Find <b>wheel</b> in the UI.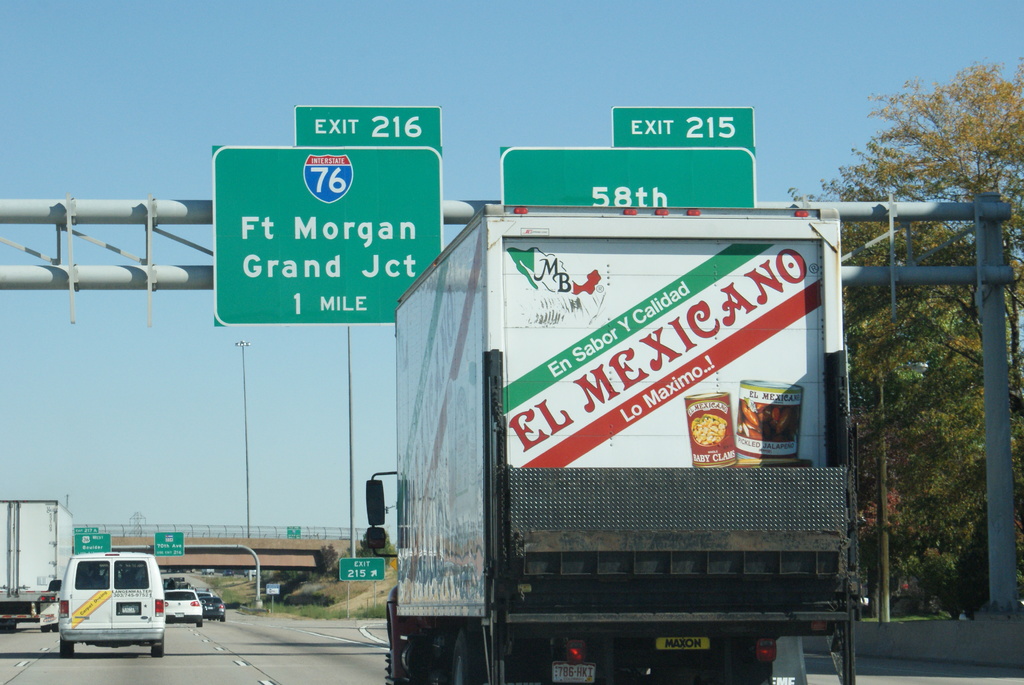
UI element at box=[383, 607, 420, 684].
